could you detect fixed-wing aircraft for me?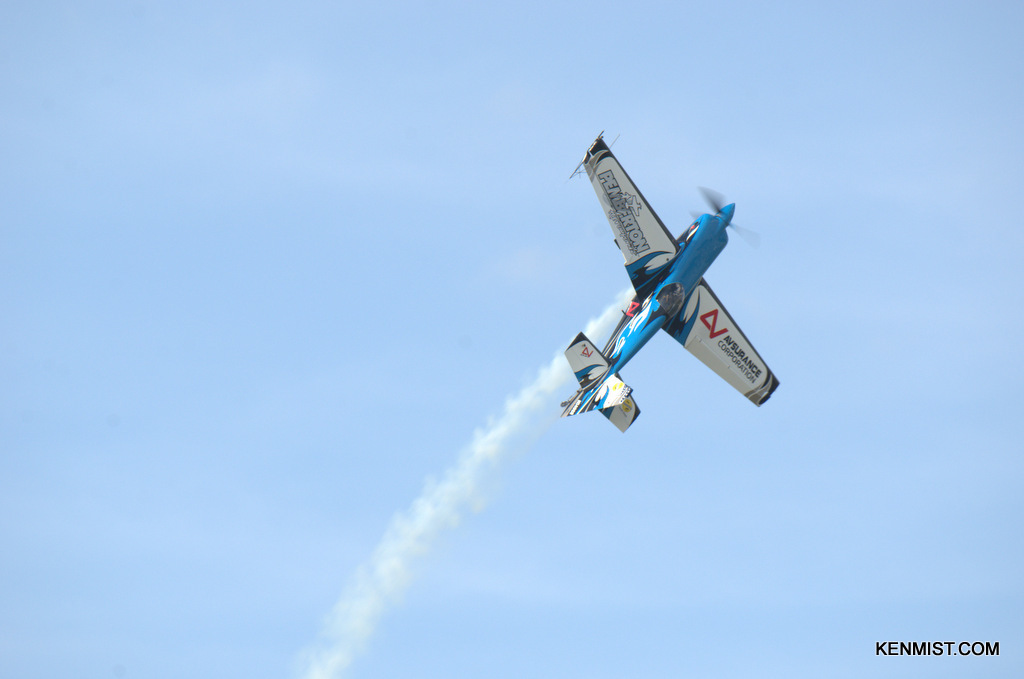
Detection result: 551, 132, 786, 448.
